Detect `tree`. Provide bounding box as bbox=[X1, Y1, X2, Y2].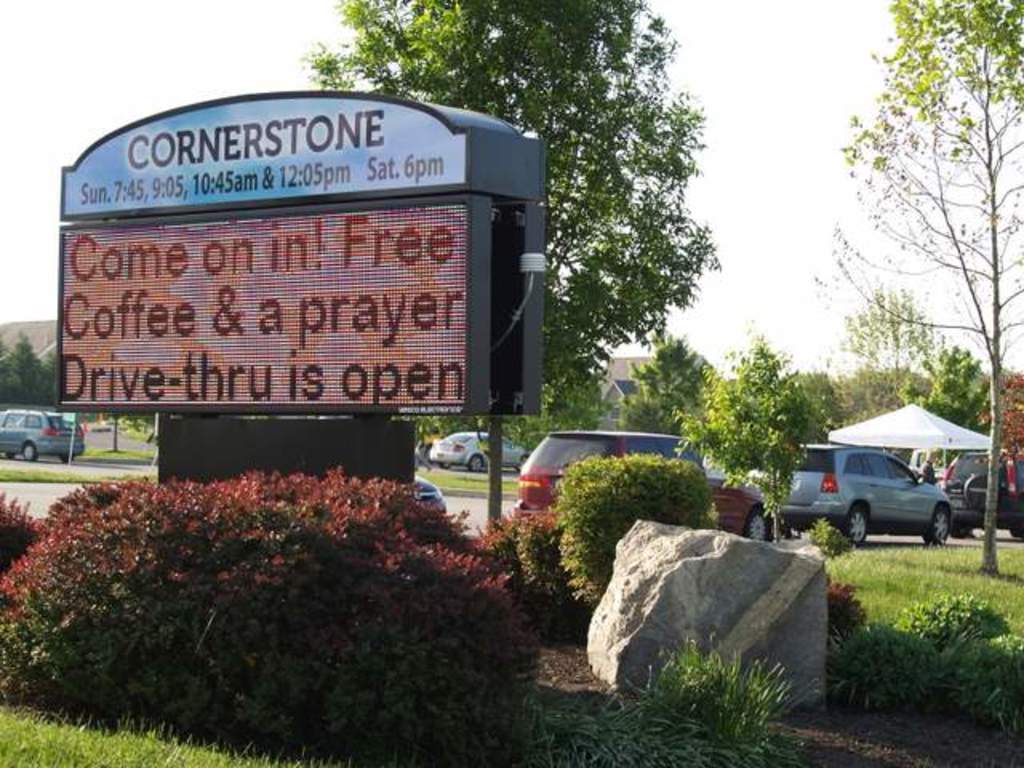
bbox=[498, 499, 622, 677].
